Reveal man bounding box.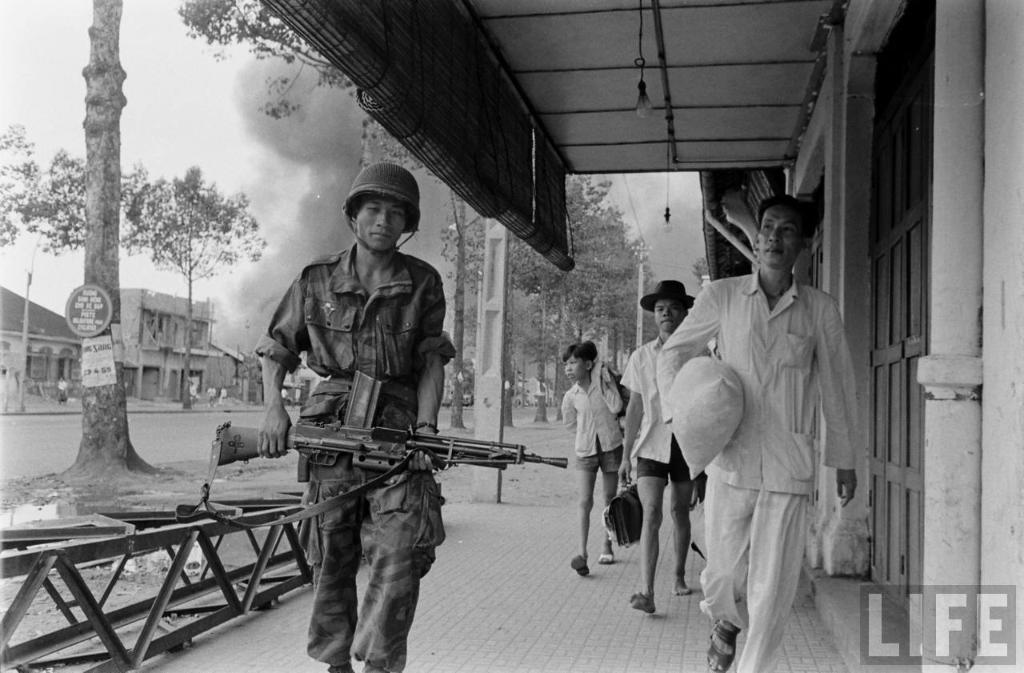
Revealed: 255 162 460 672.
